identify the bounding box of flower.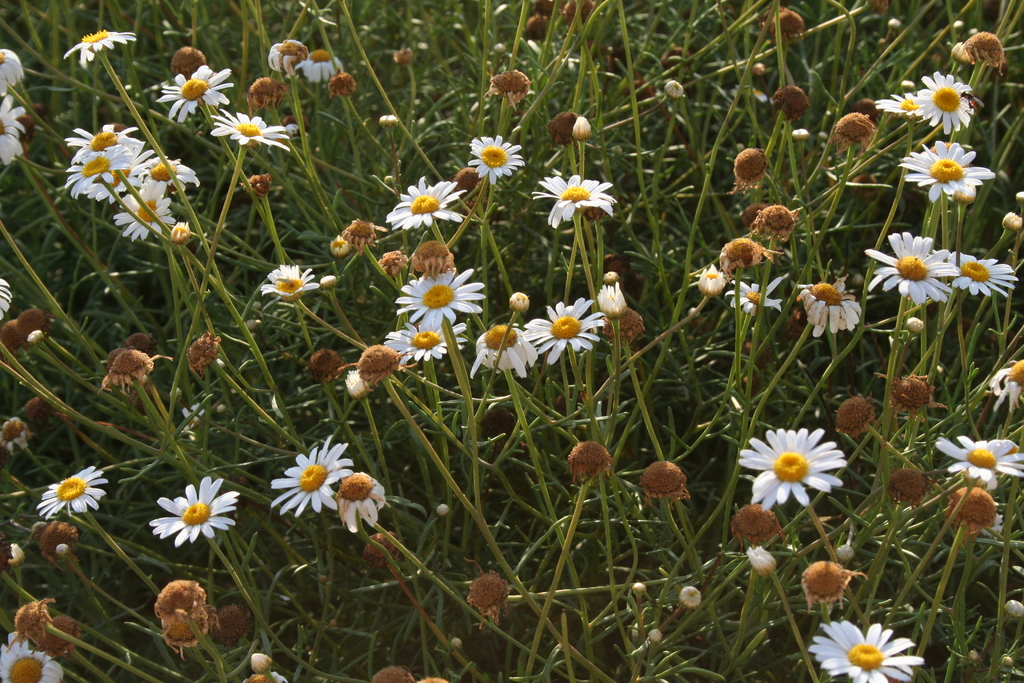
detection(902, 317, 923, 338).
